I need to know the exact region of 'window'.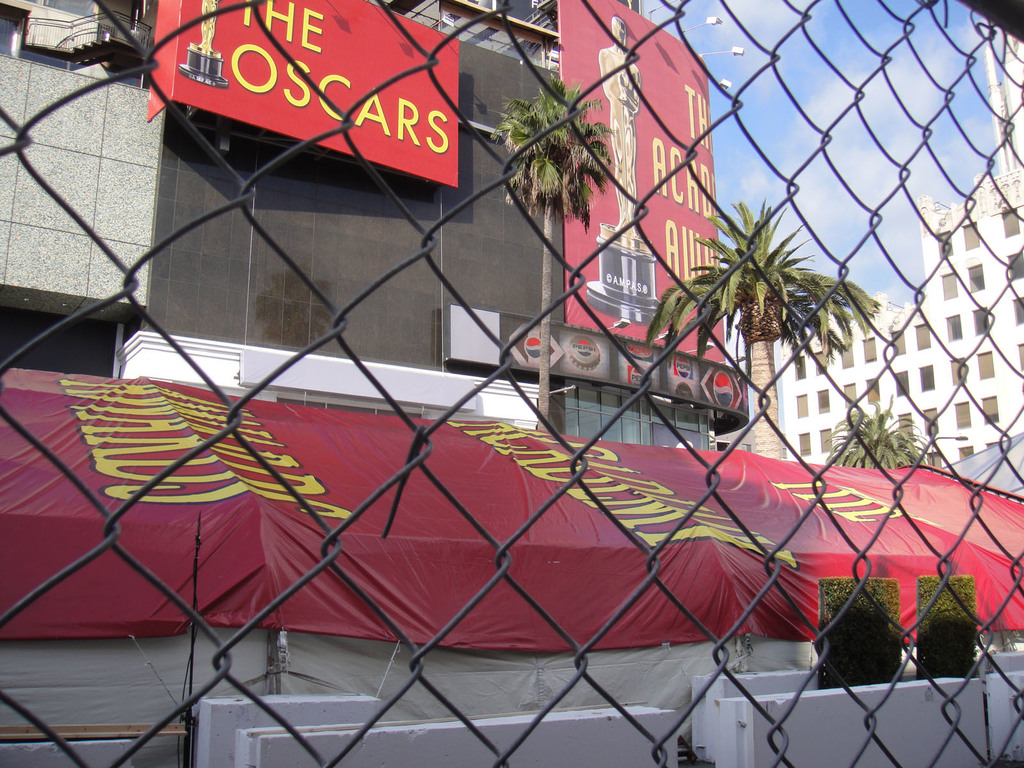
Region: bbox=[944, 311, 959, 341].
